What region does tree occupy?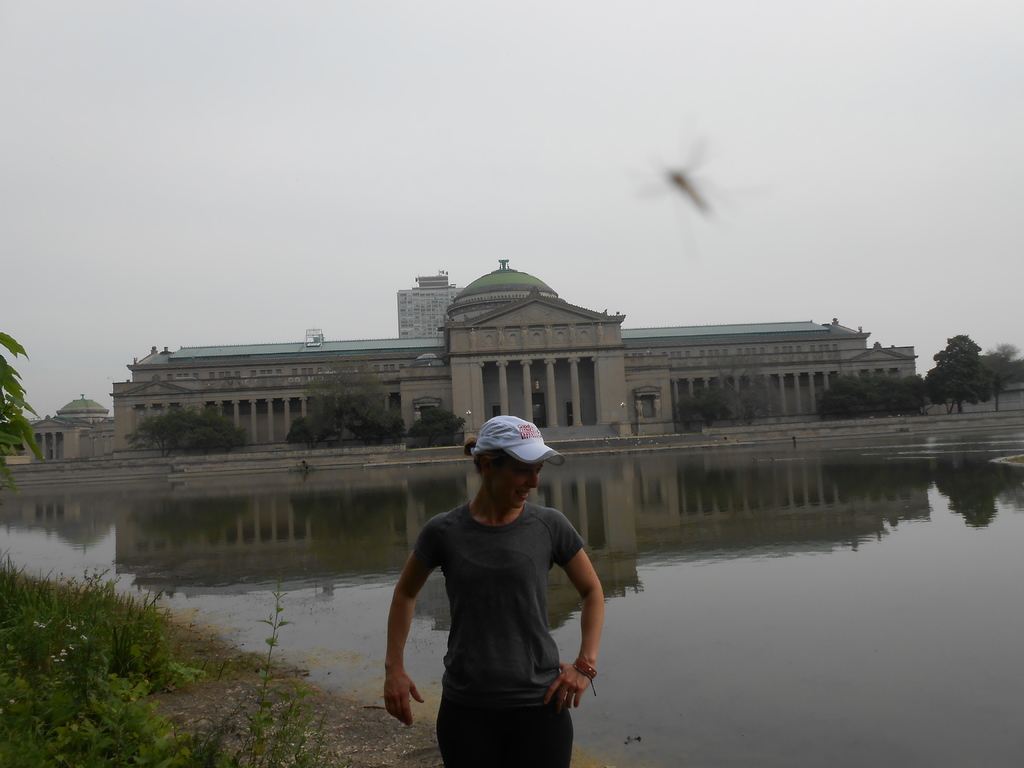
x1=396 y1=403 x2=465 y2=445.
